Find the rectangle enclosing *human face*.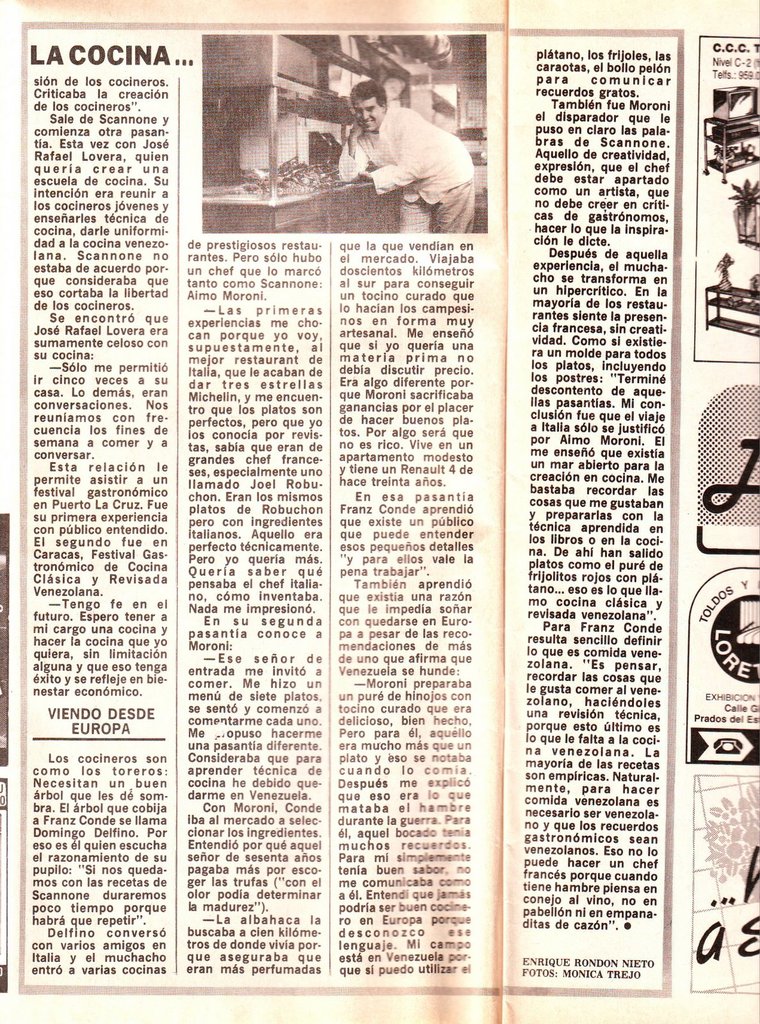
left=359, top=99, right=384, bottom=127.
